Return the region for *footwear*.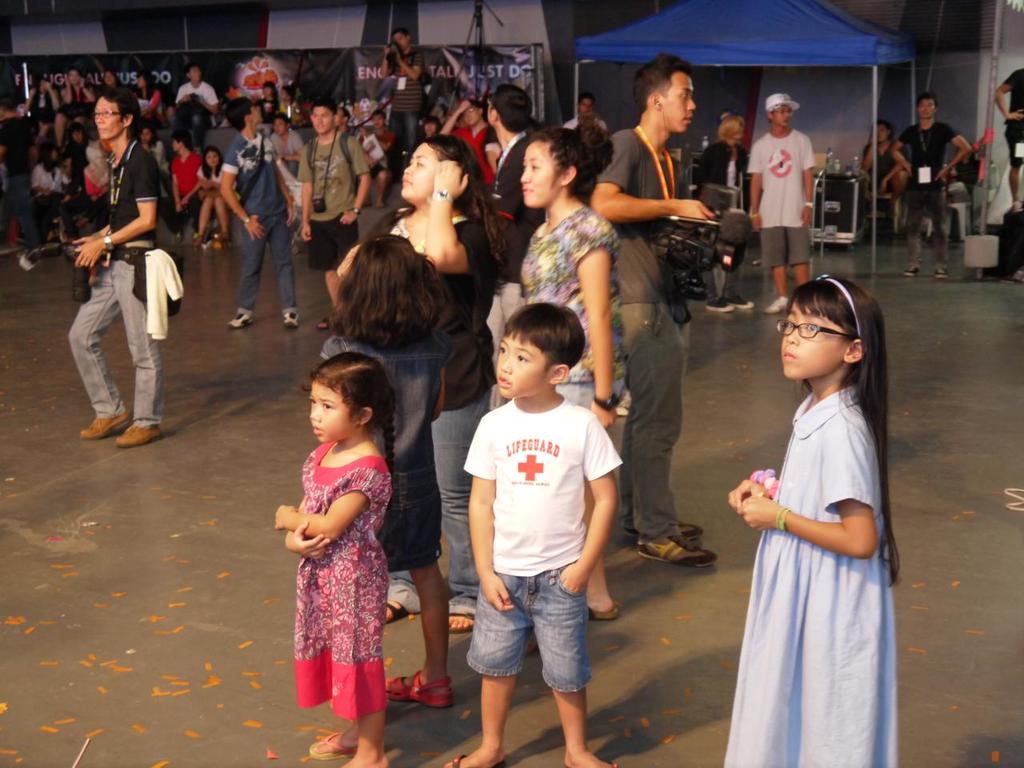
Rect(1006, 264, 1023, 282).
